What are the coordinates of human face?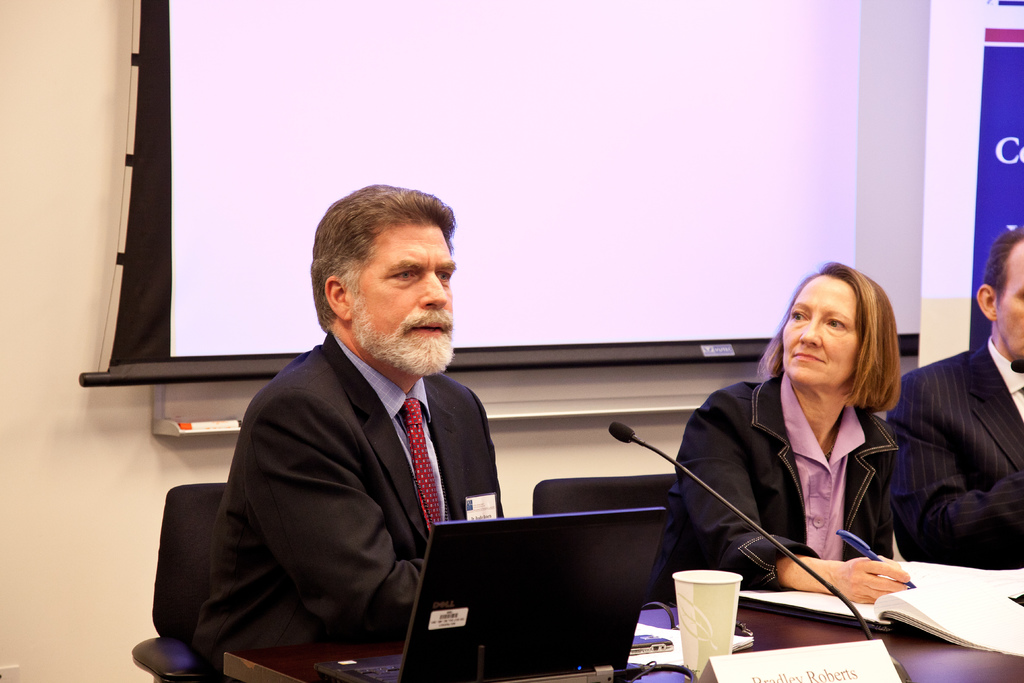
x1=781, y1=273, x2=863, y2=389.
